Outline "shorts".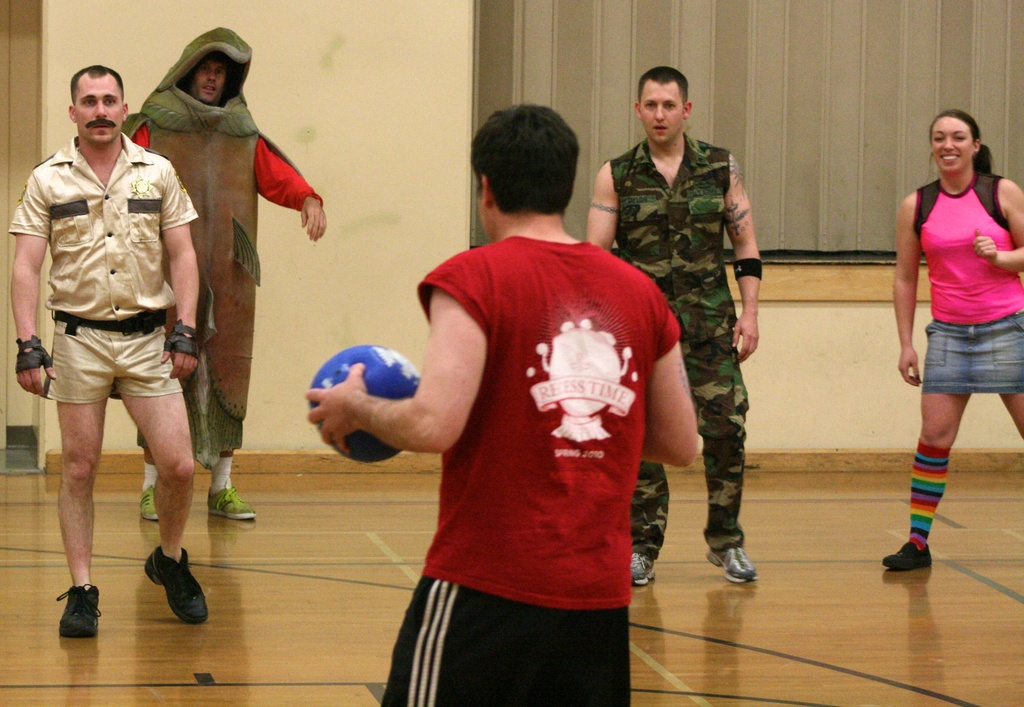
Outline: bbox(380, 578, 631, 706).
